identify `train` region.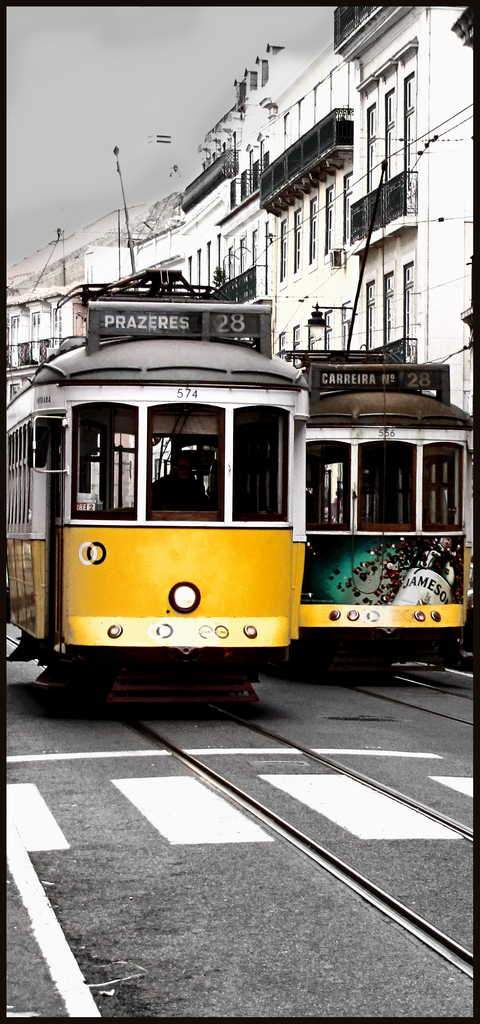
Region: [0,138,309,717].
